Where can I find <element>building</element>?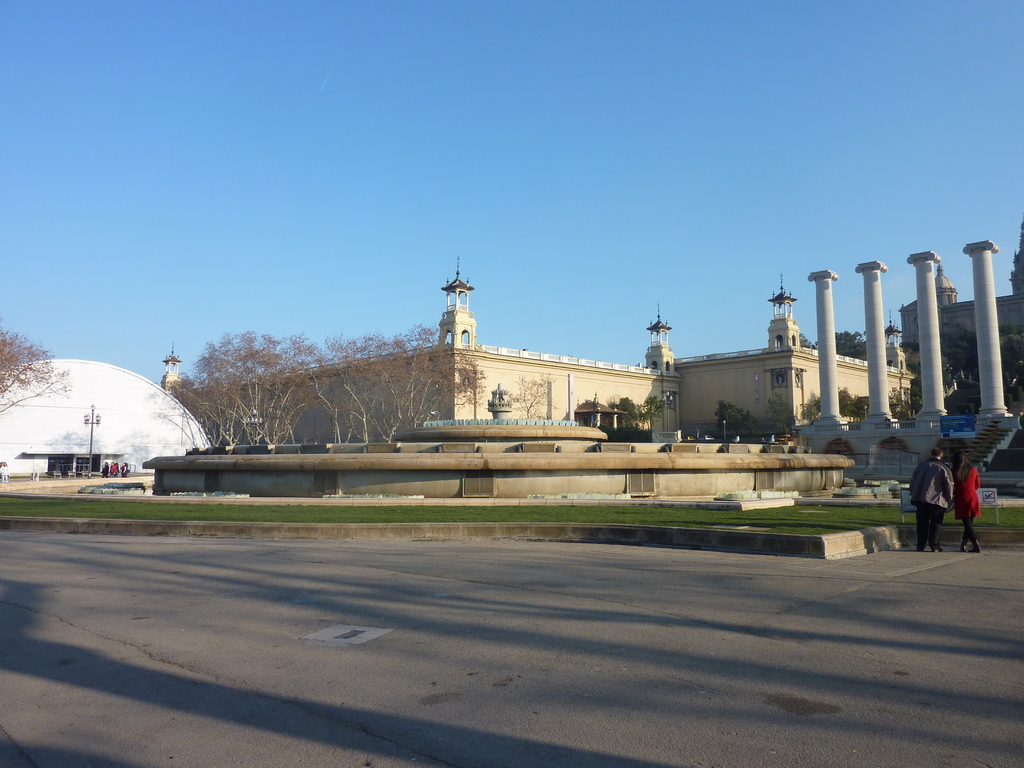
You can find it at x1=173 y1=211 x2=1023 y2=492.
